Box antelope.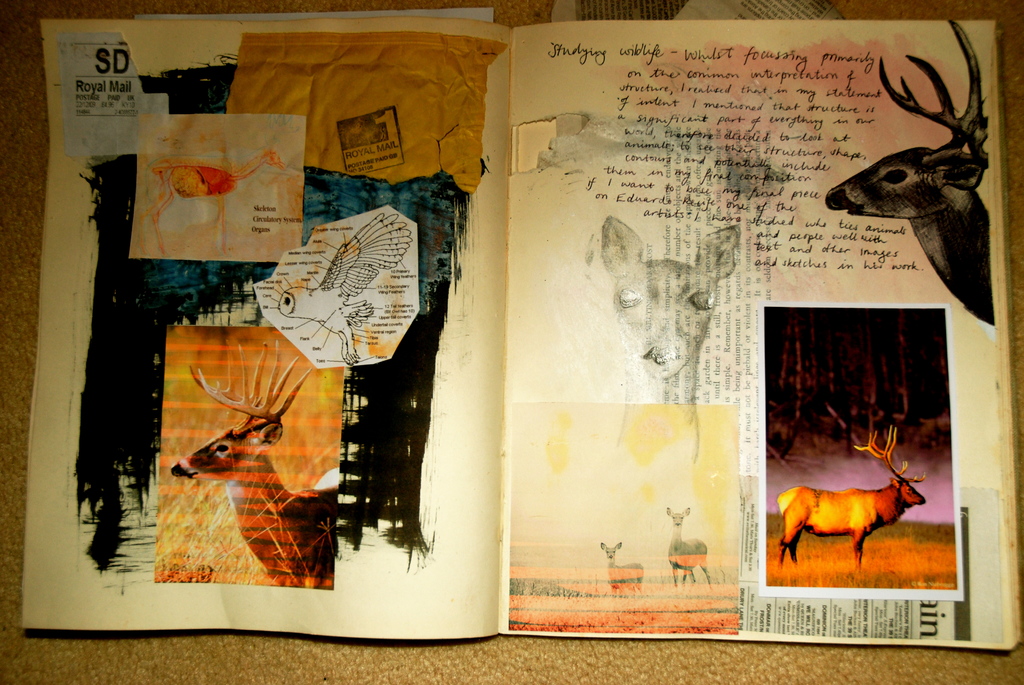
{"x1": 823, "y1": 17, "x2": 996, "y2": 324}.
